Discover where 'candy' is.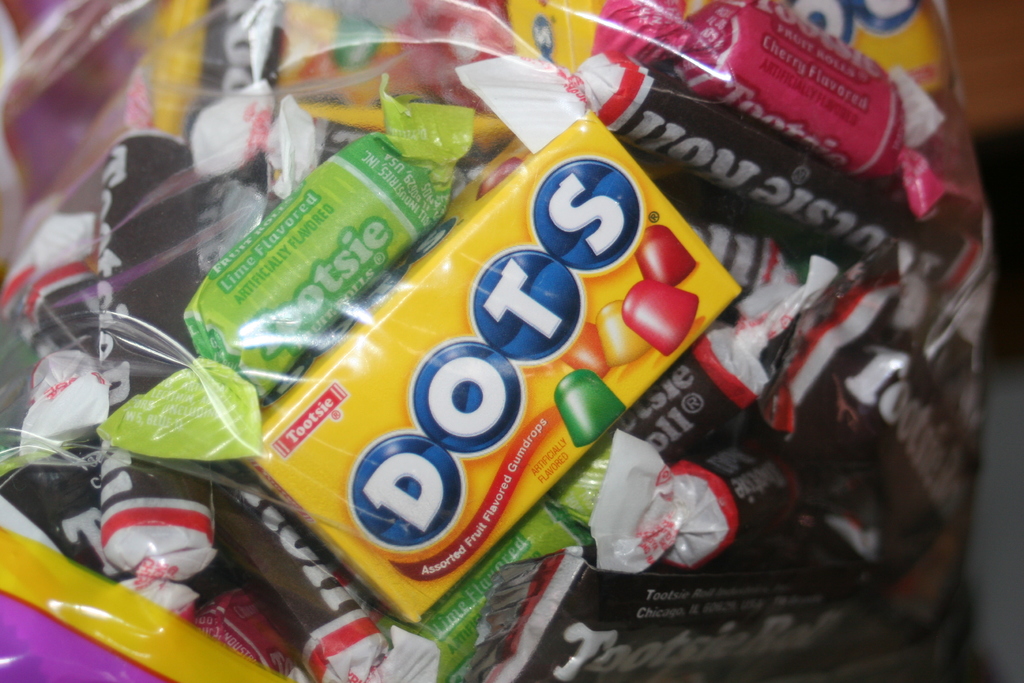
Discovered at [112, 55, 887, 682].
